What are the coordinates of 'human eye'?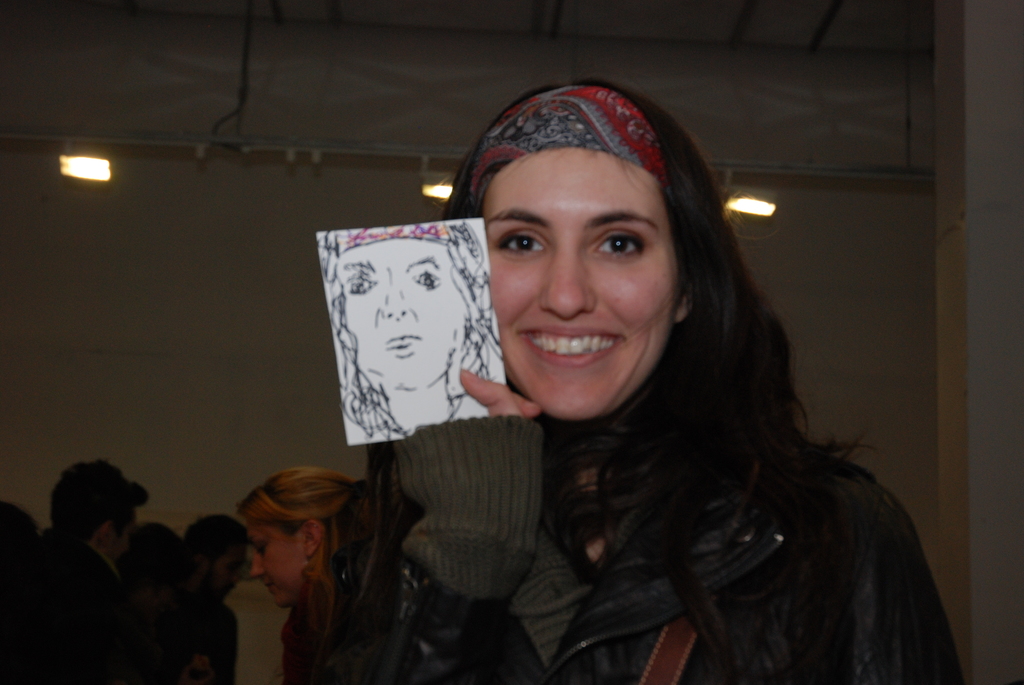
rect(346, 274, 378, 296).
